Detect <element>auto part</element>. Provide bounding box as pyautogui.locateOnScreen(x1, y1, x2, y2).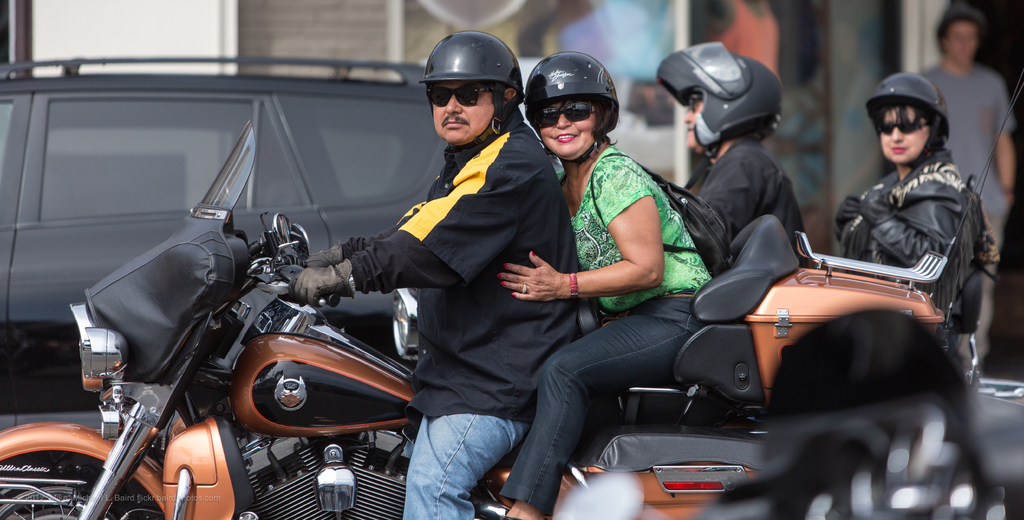
pyautogui.locateOnScreen(2, 447, 162, 519).
